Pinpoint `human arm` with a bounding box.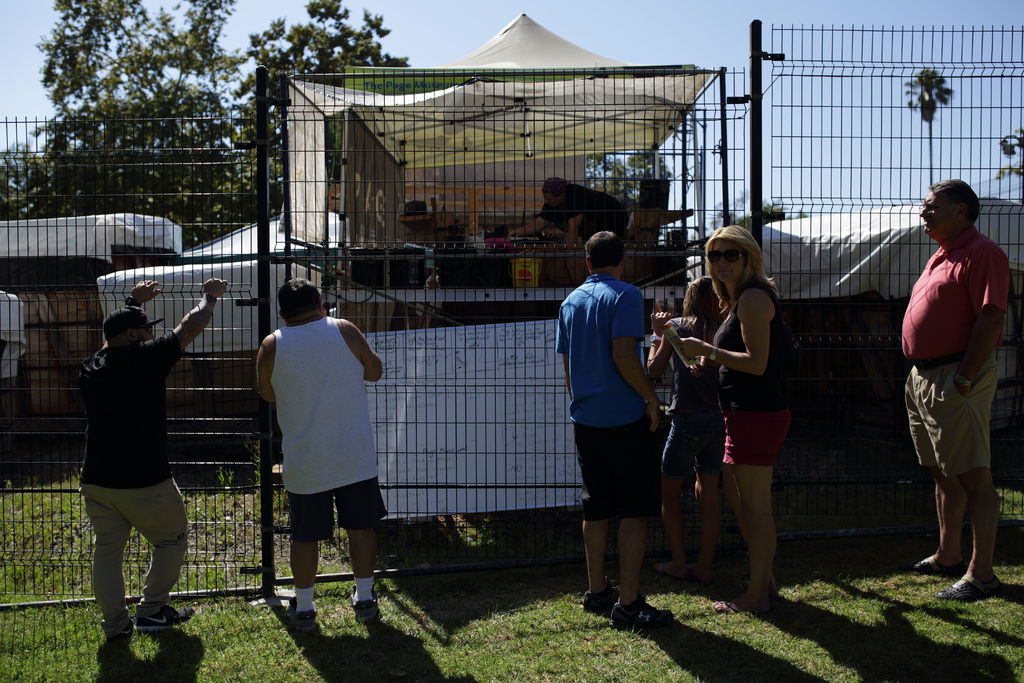
<region>948, 247, 1013, 396</region>.
